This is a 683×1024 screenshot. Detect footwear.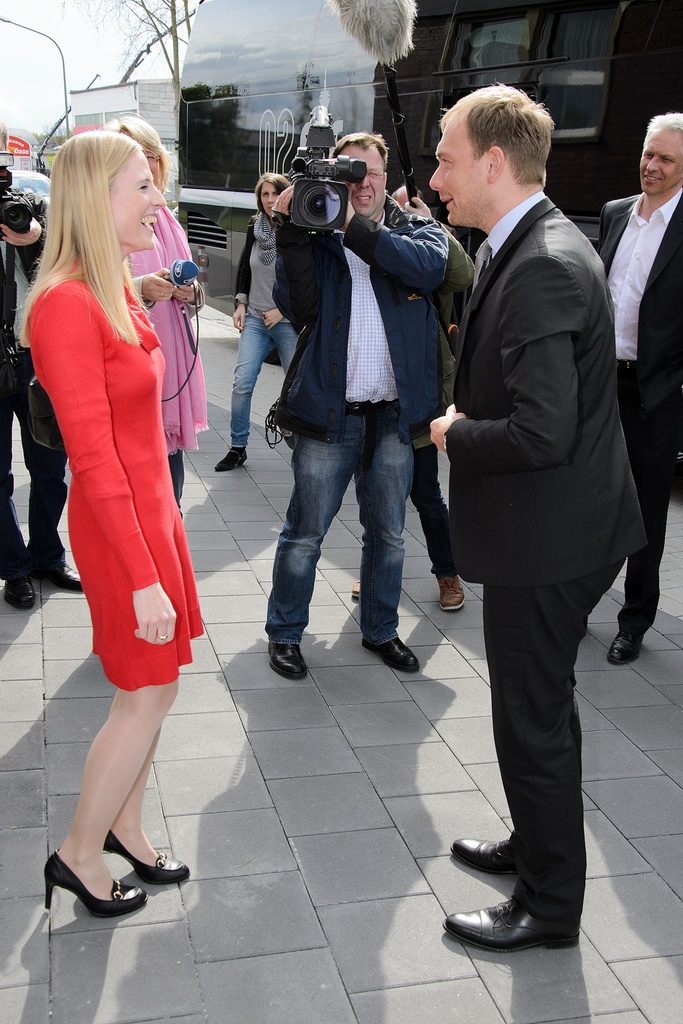
pyautogui.locateOnScreen(369, 621, 425, 680).
